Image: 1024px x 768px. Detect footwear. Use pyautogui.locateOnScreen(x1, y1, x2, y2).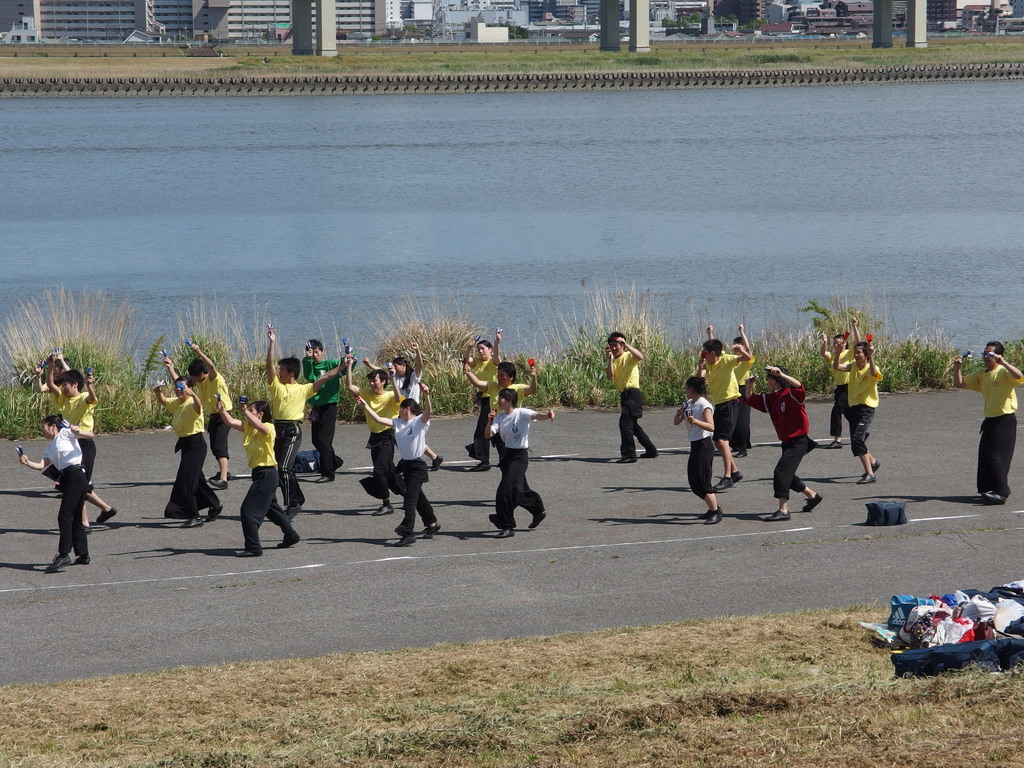
pyautogui.locateOnScreen(185, 516, 204, 529).
